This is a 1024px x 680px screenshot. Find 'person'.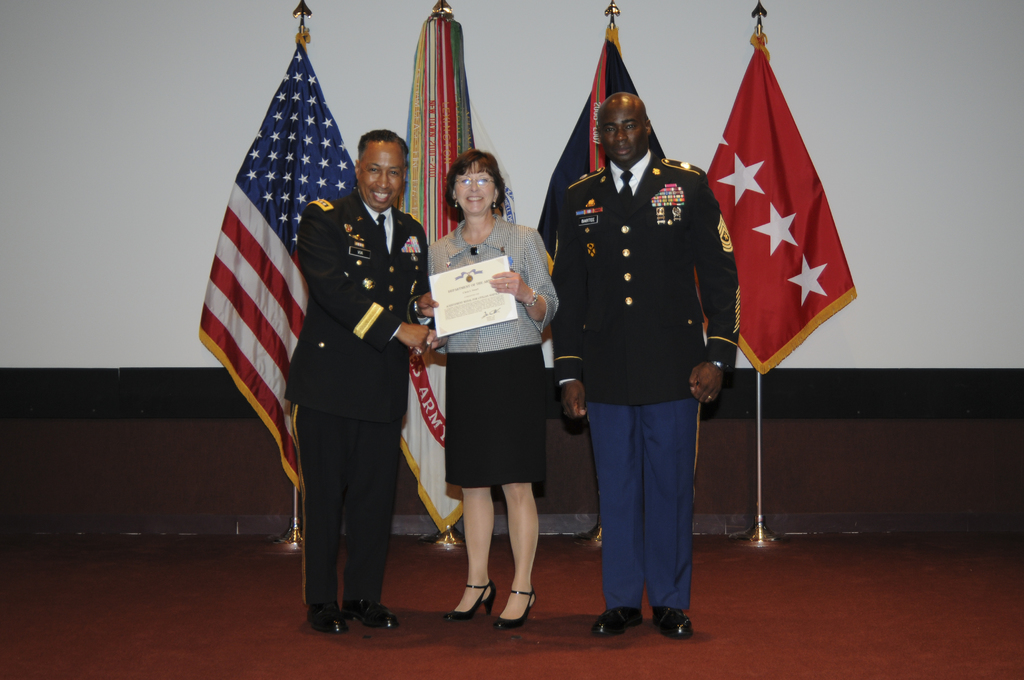
Bounding box: x1=425 y1=149 x2=559 y2=631.
